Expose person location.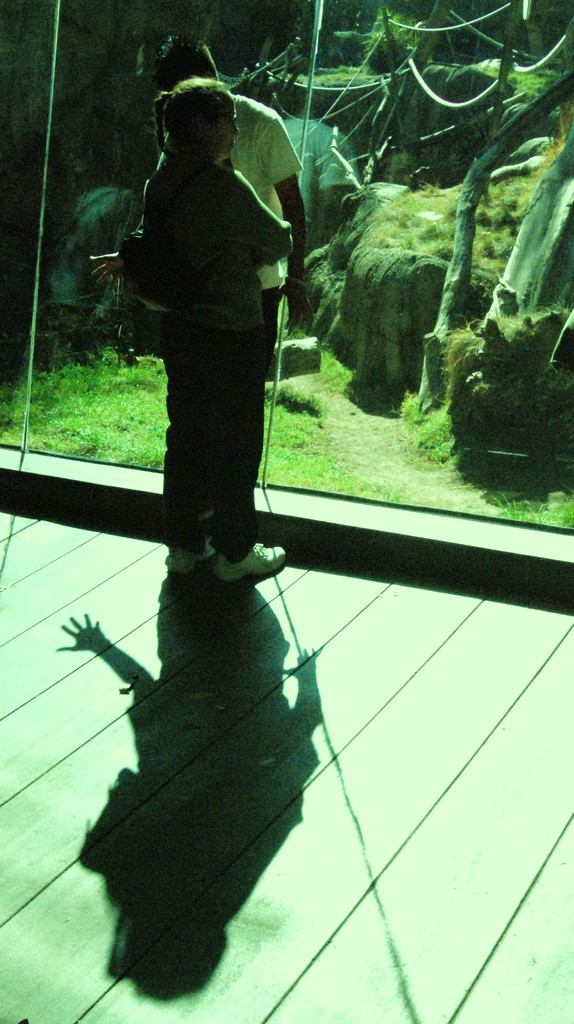
Exposed at 142,38,311,353.
